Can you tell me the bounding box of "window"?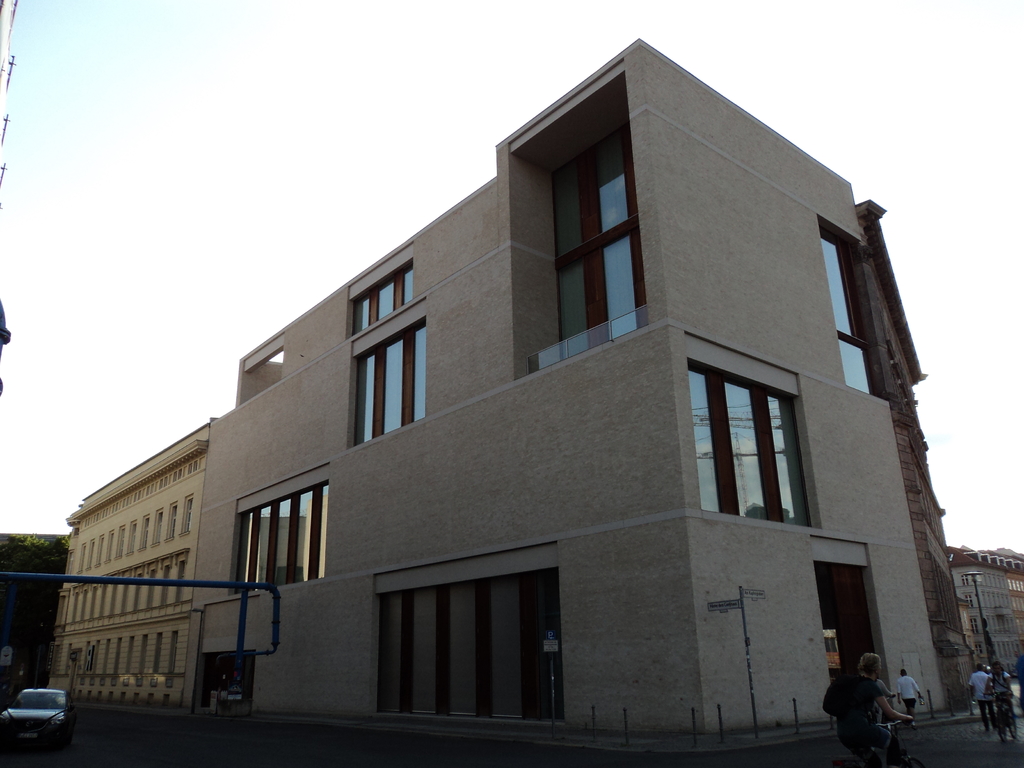
pyautogui.locateOnScreen(75, 541, 82, 574).
